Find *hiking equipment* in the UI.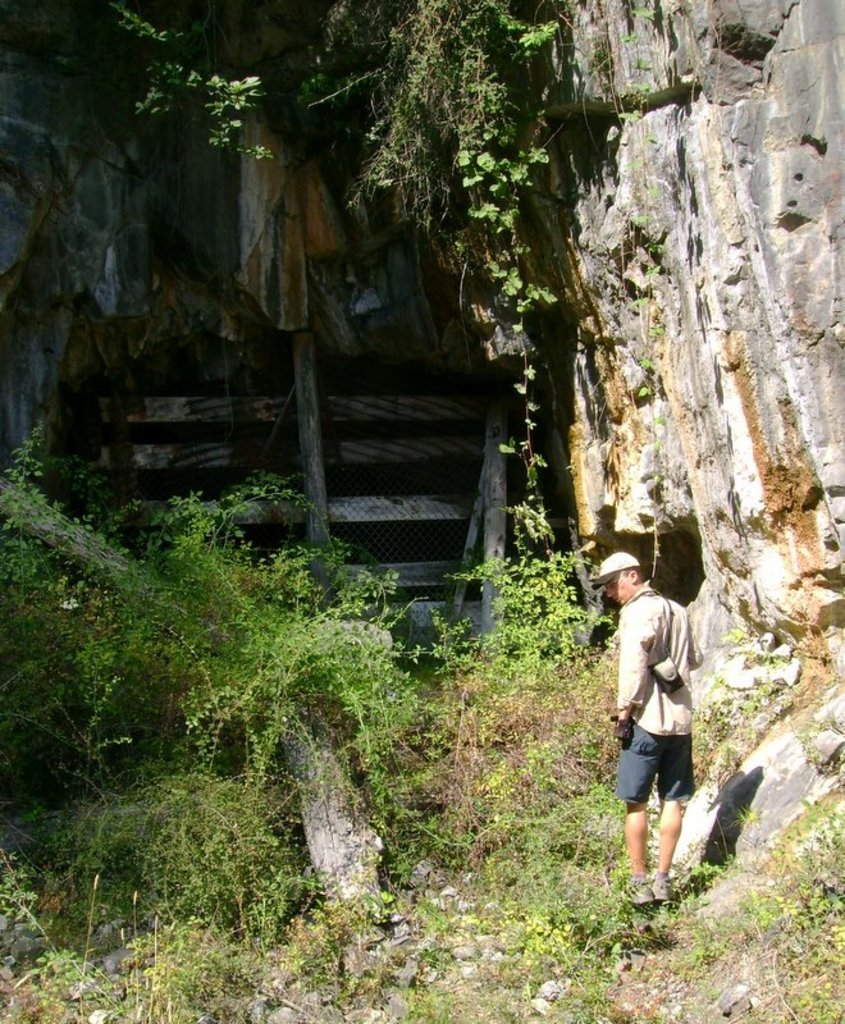
UI element at select_region(621, 882, 652, 915).
